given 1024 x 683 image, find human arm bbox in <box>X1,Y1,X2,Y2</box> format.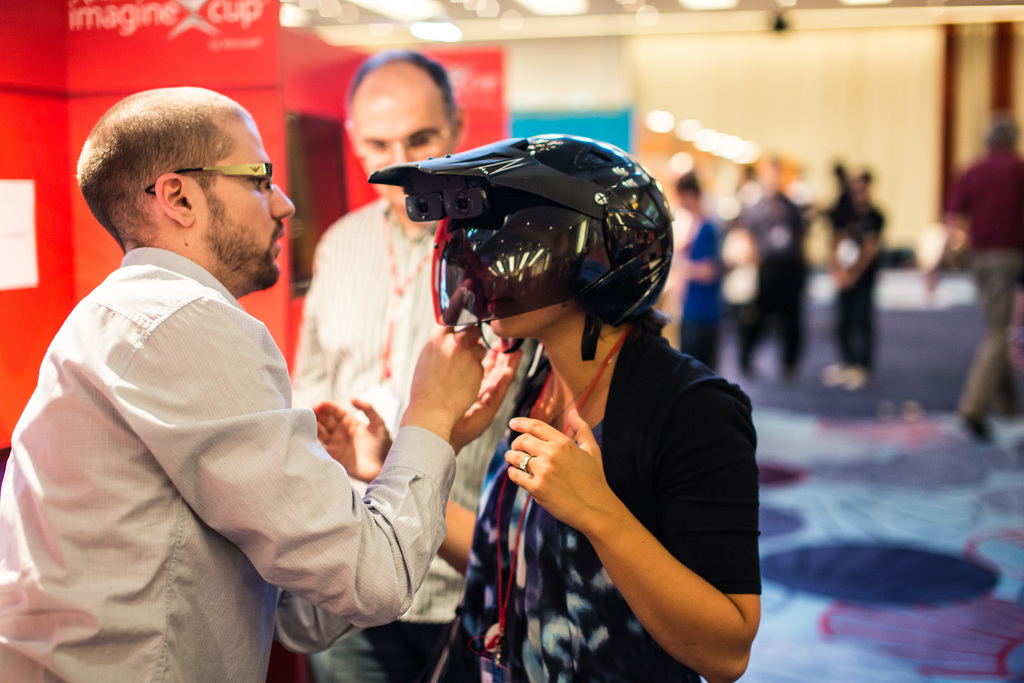
<box>391,315,531,465</box>.
